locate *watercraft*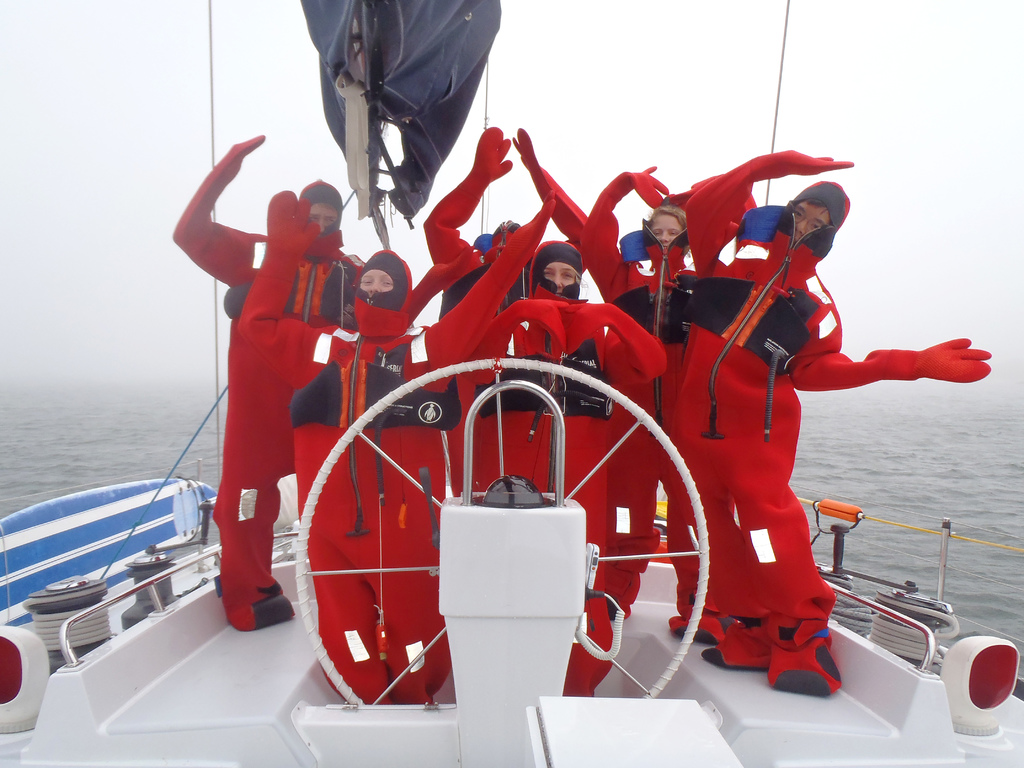
box=[0, 0, 1023, 767]
